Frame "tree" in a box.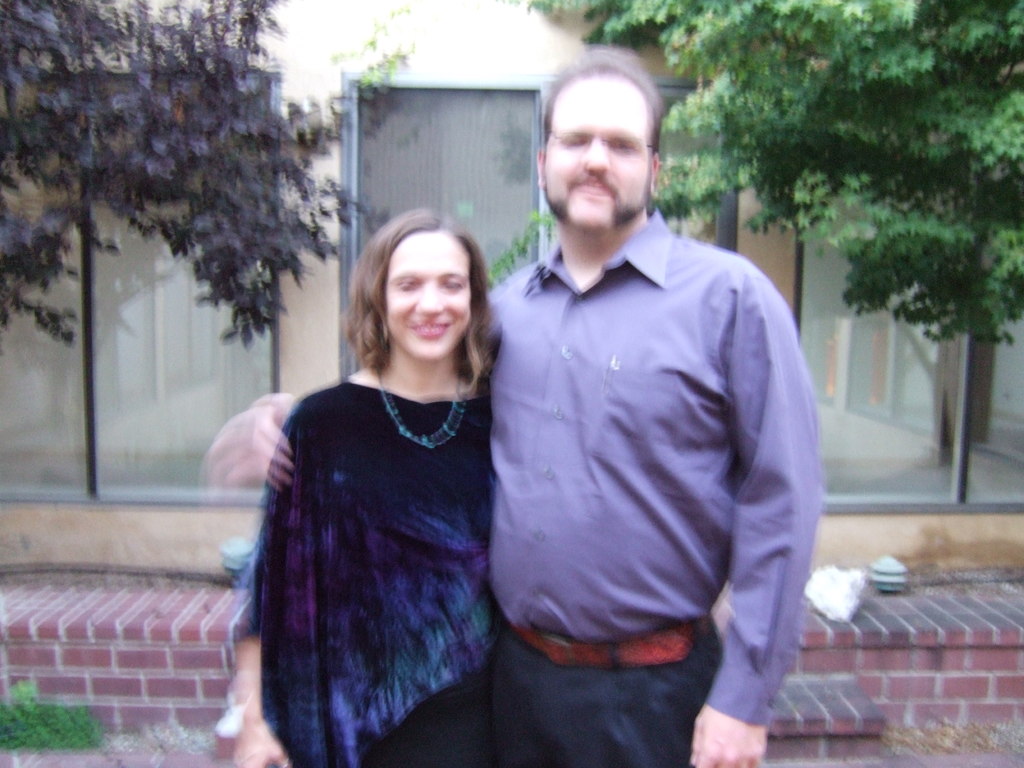
(x1=0, y1=0, x2=369, y2=351).
